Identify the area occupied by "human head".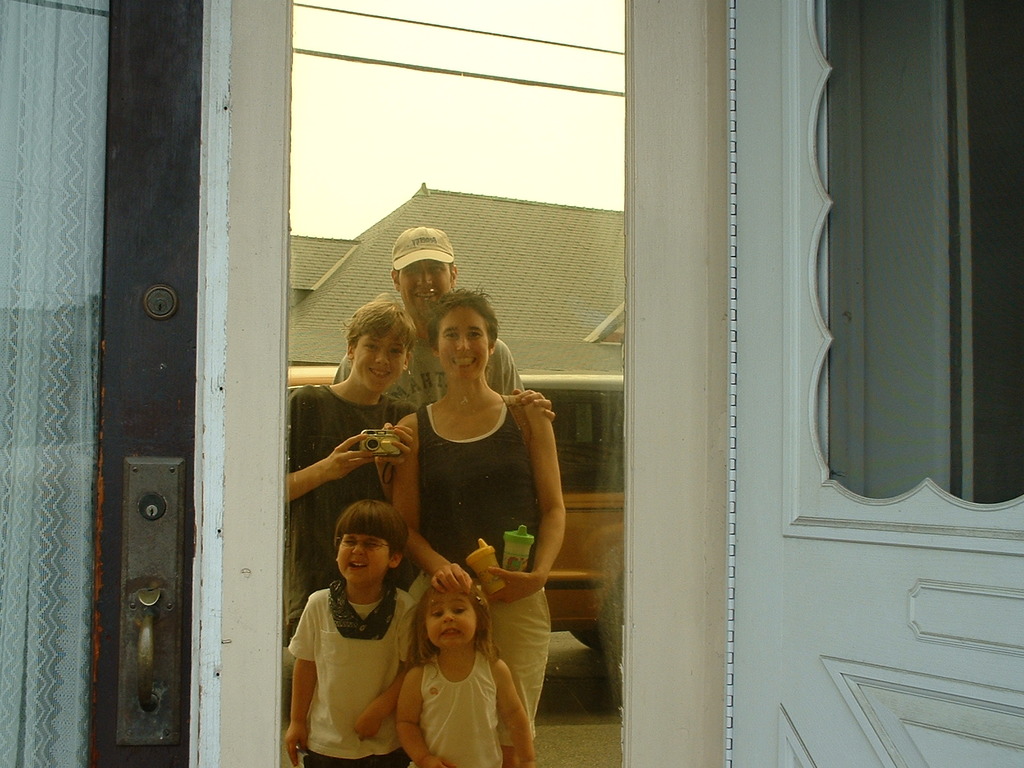
Area: BBox(392, 228, 457, 324).
